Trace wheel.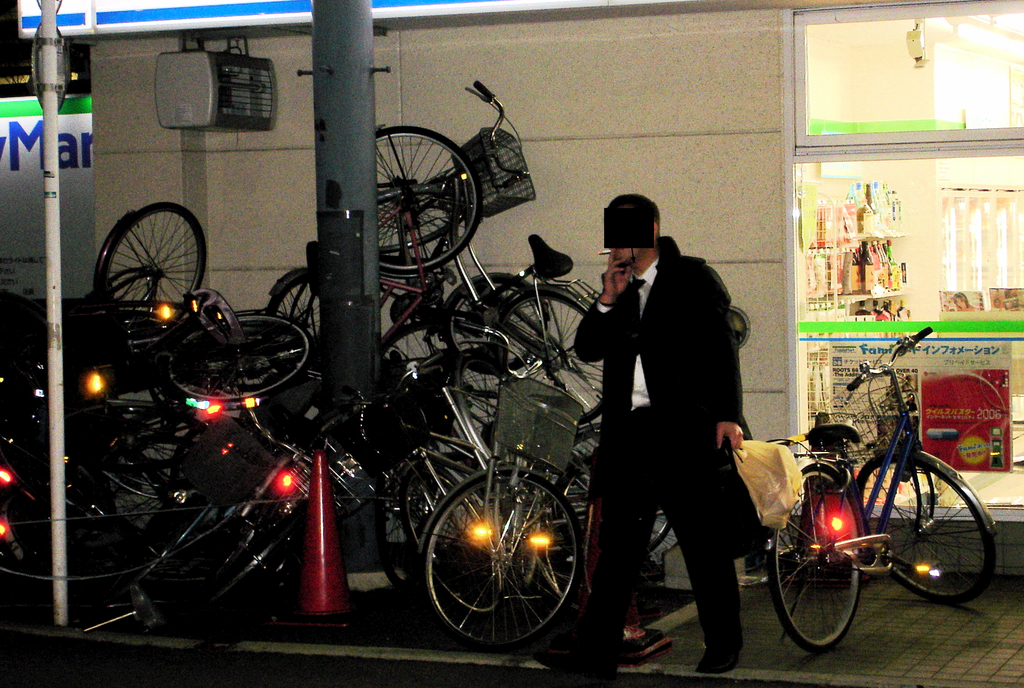
Traced to (263, 272, 326, 373).
